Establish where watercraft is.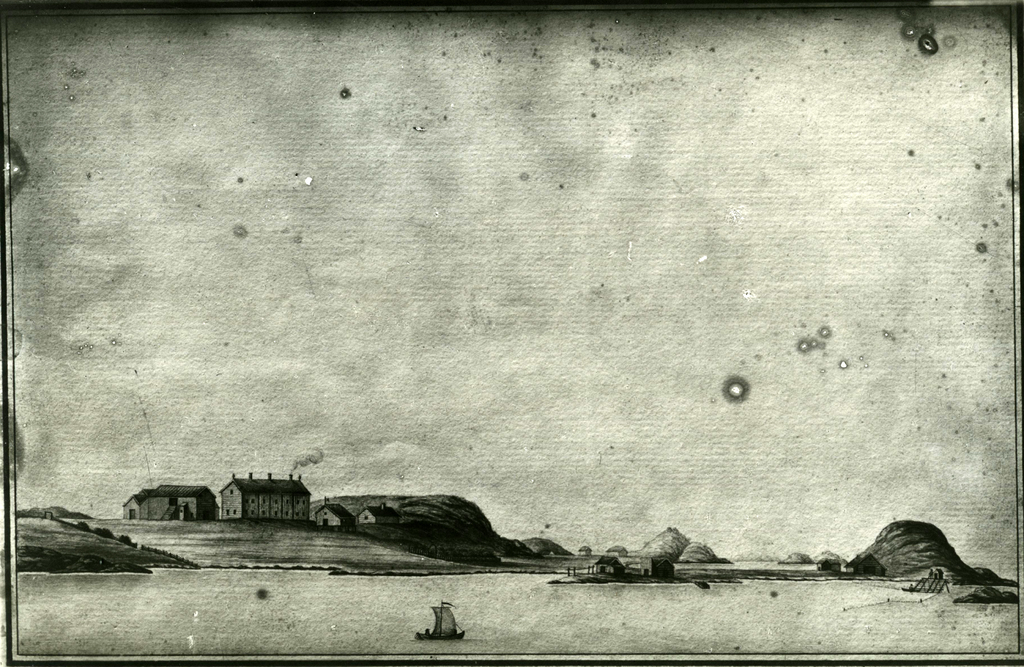
Established at x1=419 y1=601 x2=467 y2=645.
